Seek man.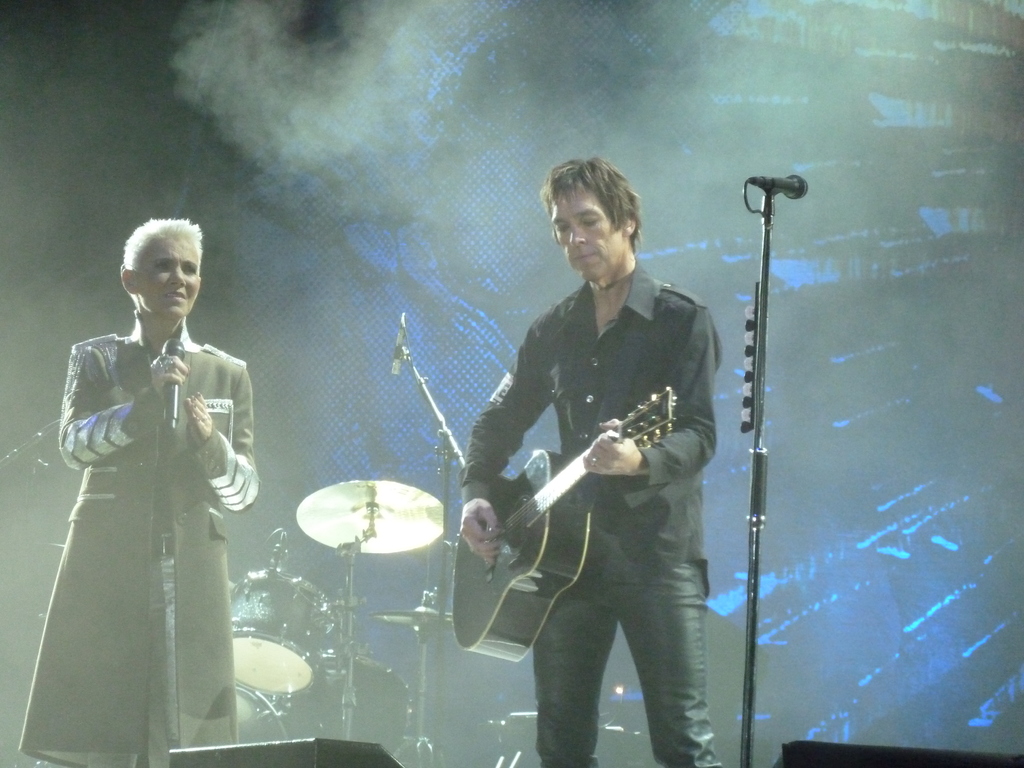
rect(451, 156, 723, 763).
